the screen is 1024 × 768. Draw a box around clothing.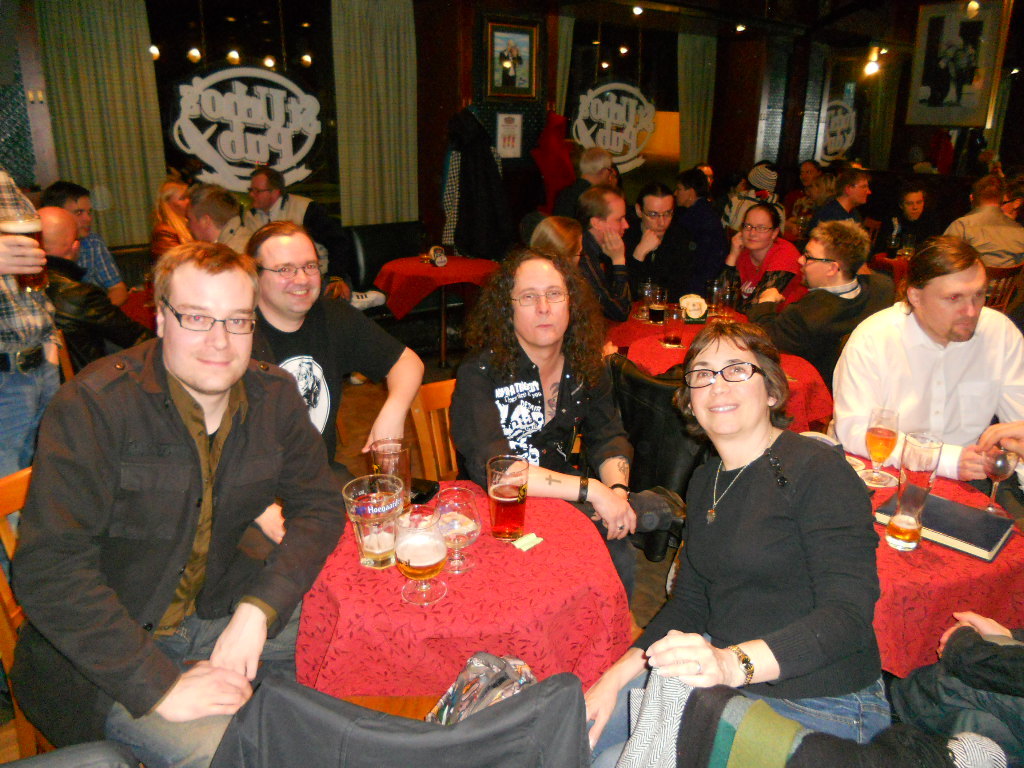
(624, 213, 726, 301).
